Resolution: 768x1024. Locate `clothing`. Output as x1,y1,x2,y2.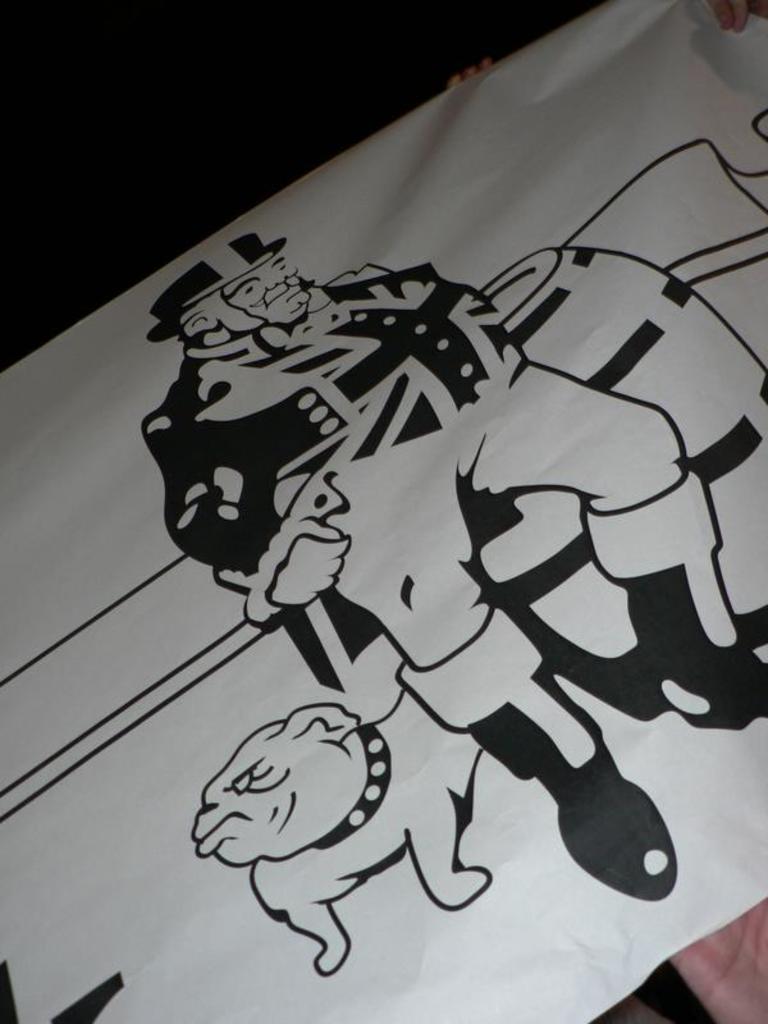
138,230,707,808.
